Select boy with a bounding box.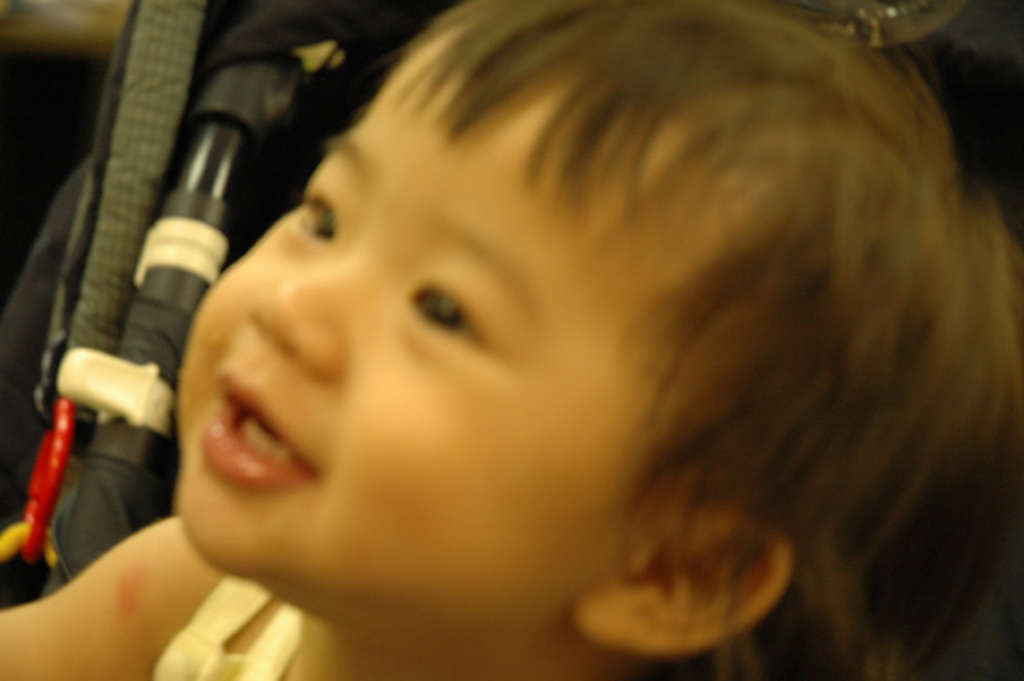
(x1=51, y1=26, x2=1017, y2=680).
